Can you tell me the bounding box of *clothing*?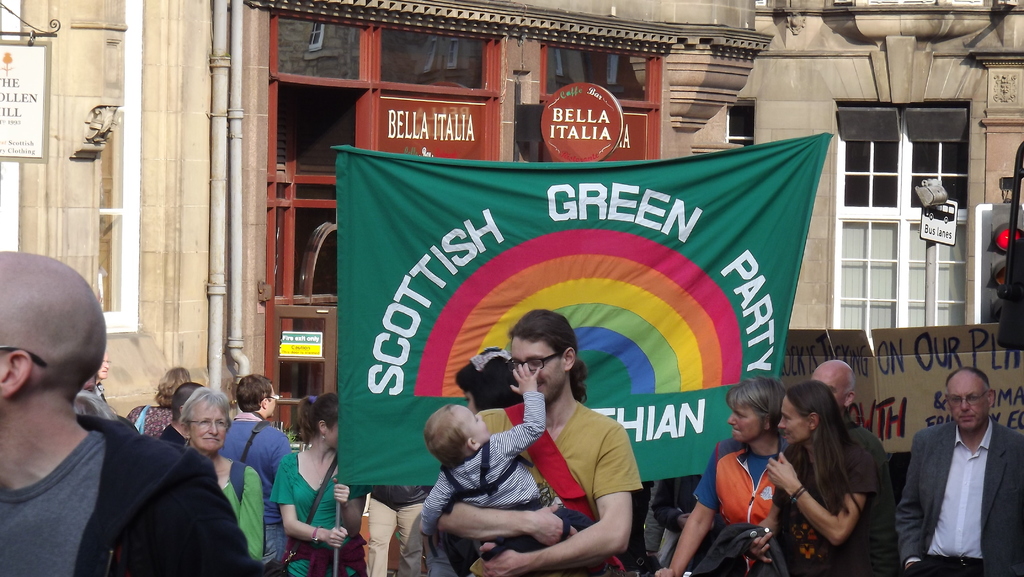
bbox(685, 430, 871, 576).
